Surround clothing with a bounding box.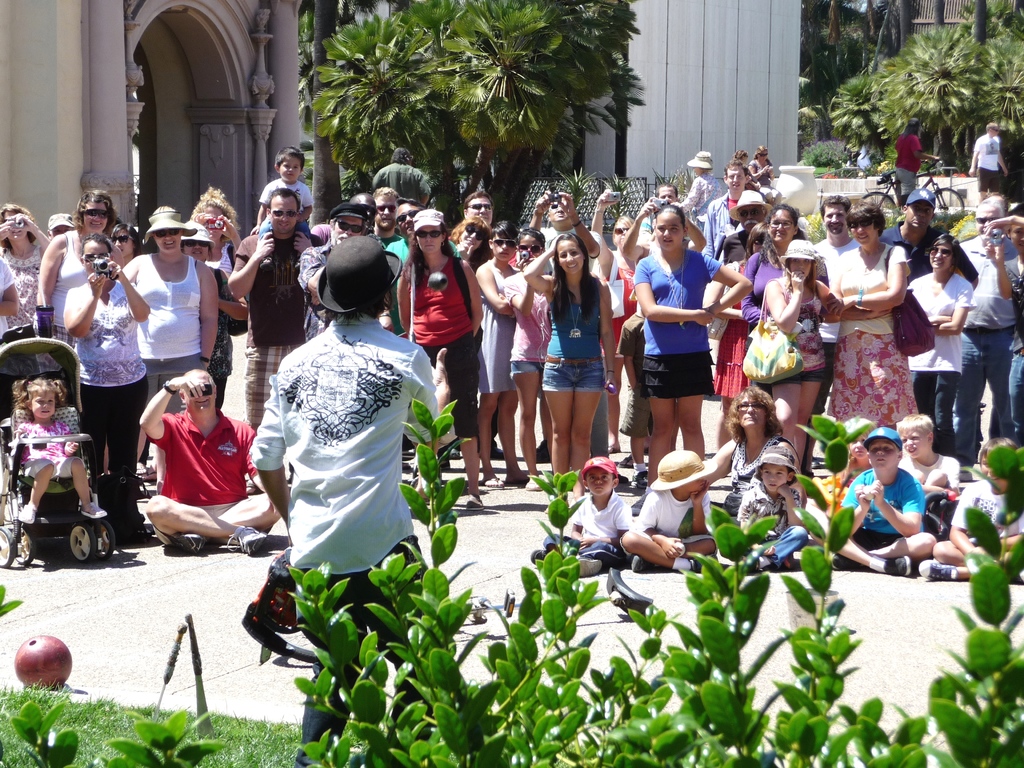
x1=632, y1=243, x2=726, y2=395.
